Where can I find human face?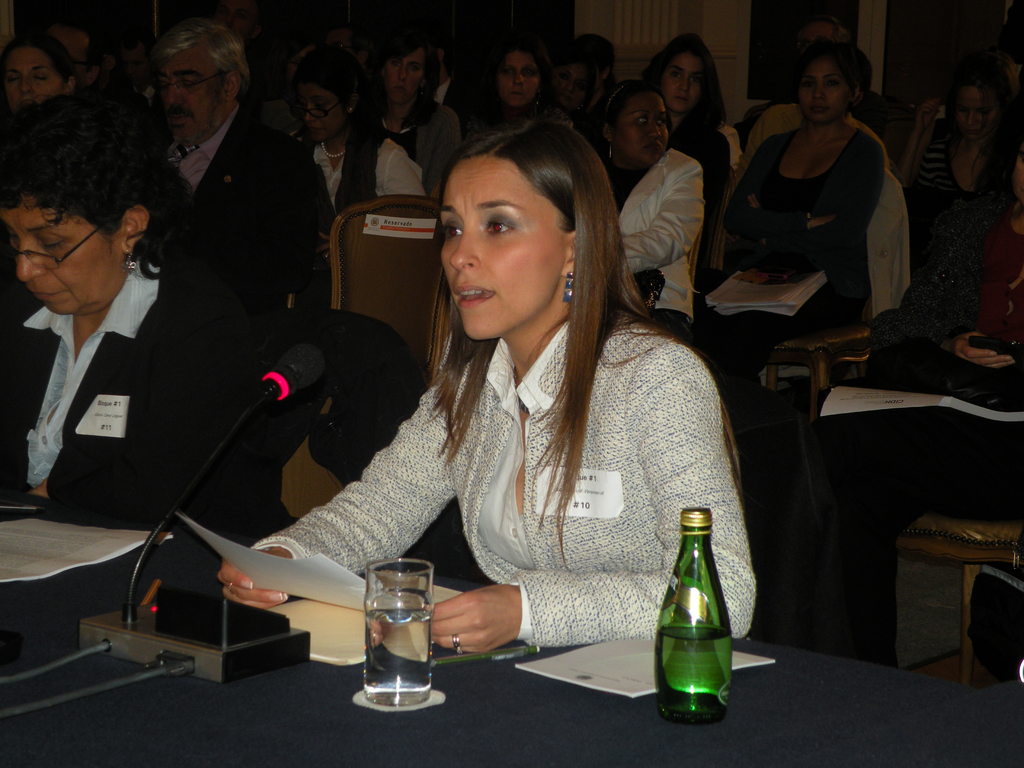
You can find it at select_region(156, 52, 210, 134).
